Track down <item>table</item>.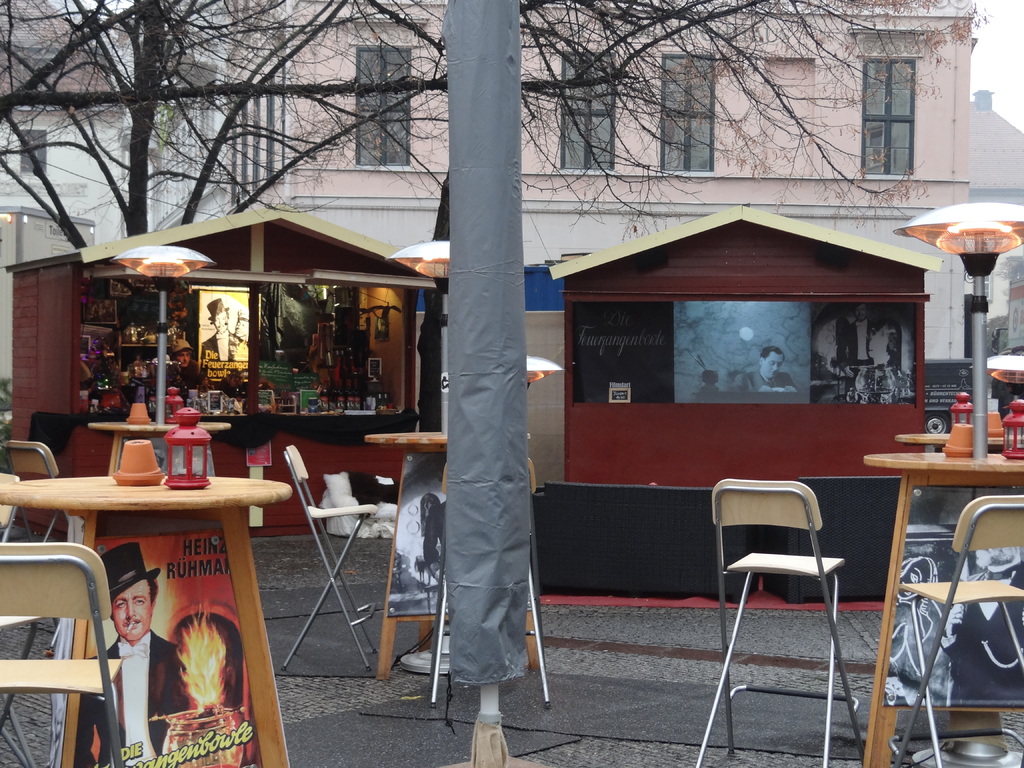
Tracked to [x1=863, y1=458, x2=1022, y2=767].
